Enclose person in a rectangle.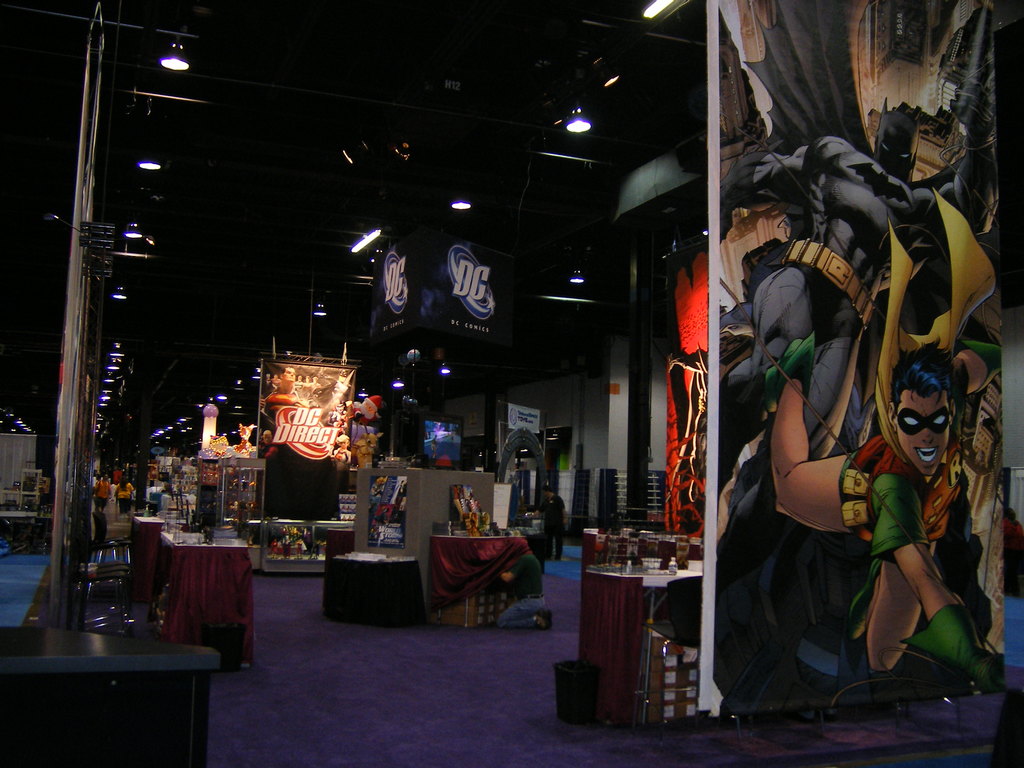
428/434/436/460.
